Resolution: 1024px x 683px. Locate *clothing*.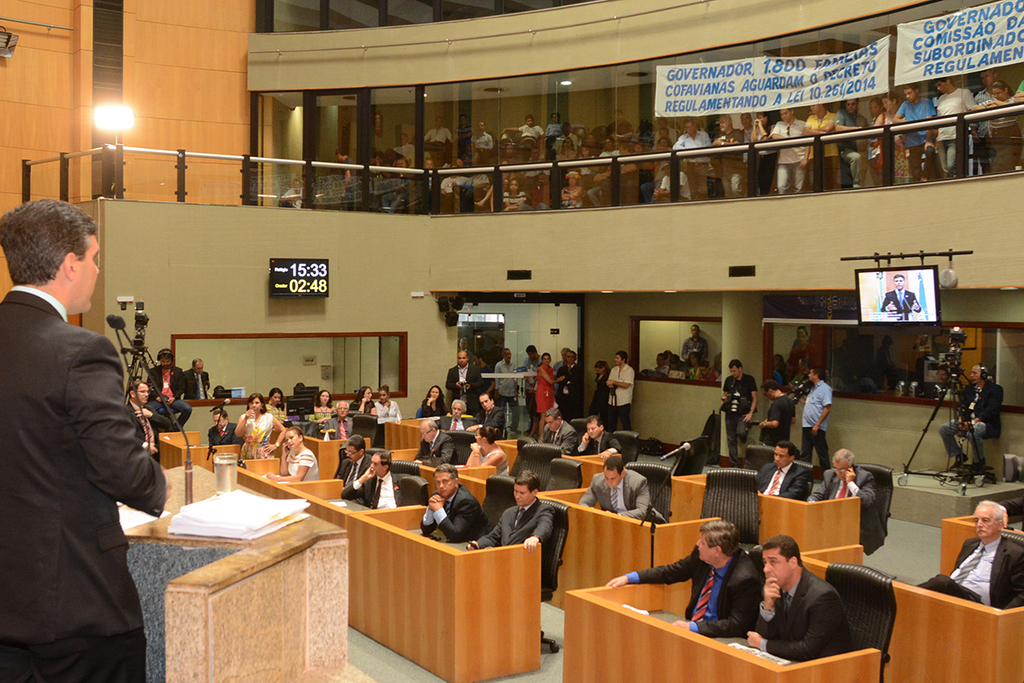
Rect(561, 361, 583, 406).
